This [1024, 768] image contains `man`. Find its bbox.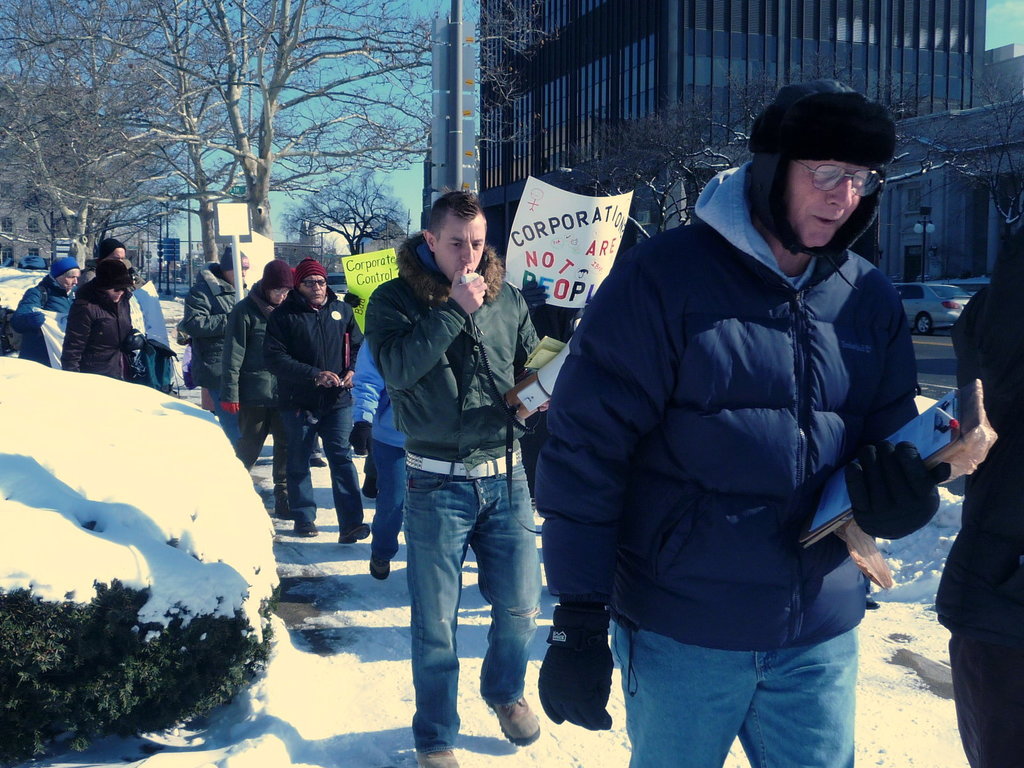
520, 93, 945, 767.
